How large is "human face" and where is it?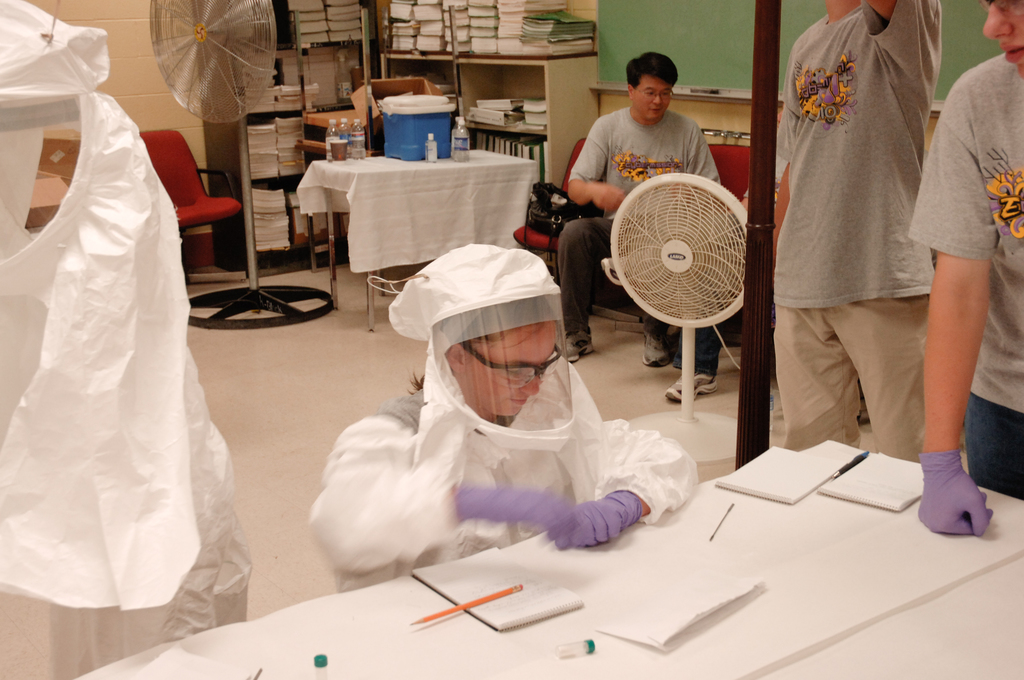
Bounding box: BBox(981, 0, 1023, 81).
